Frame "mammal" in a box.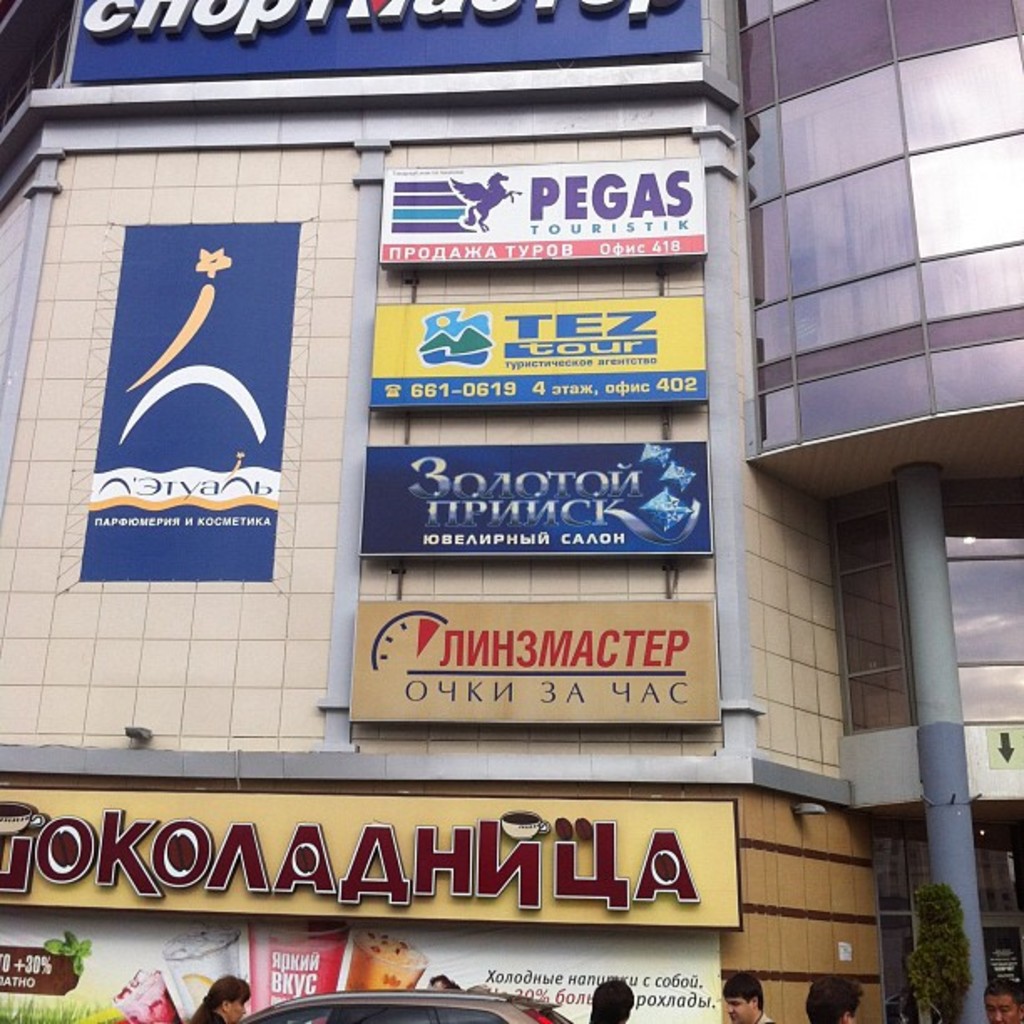
(974, 972, 1022, 1022).
